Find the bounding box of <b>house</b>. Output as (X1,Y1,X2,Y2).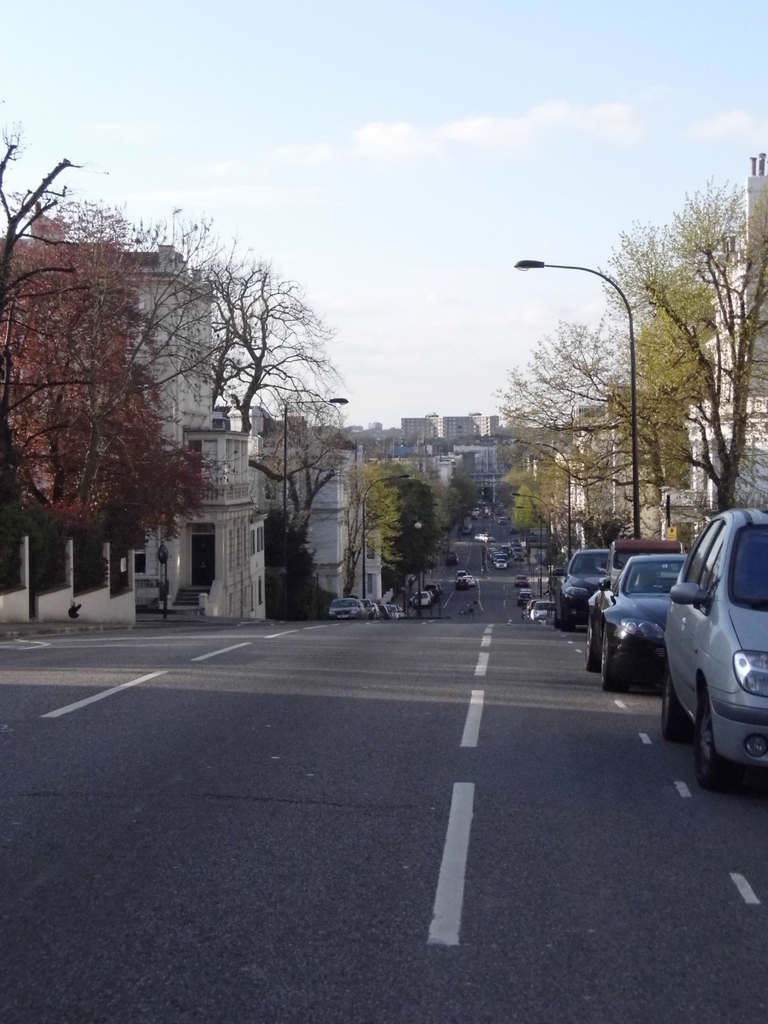
(244,513,272,621).
